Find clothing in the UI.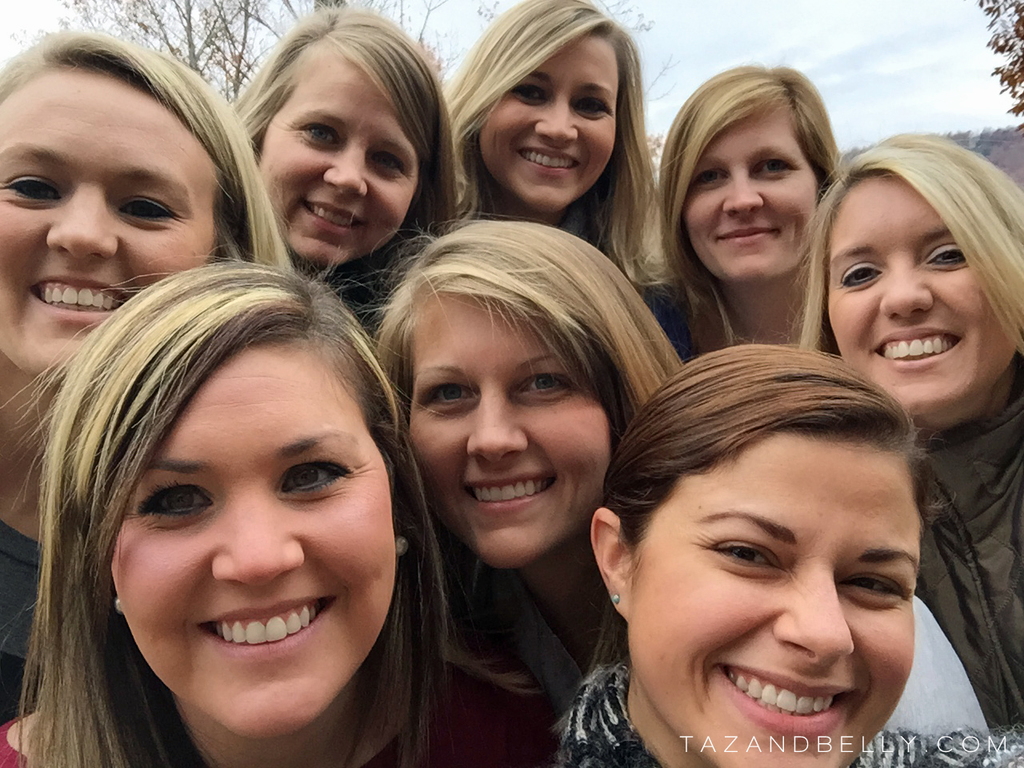
UI element at <box>559,671,1023,767</box>.
